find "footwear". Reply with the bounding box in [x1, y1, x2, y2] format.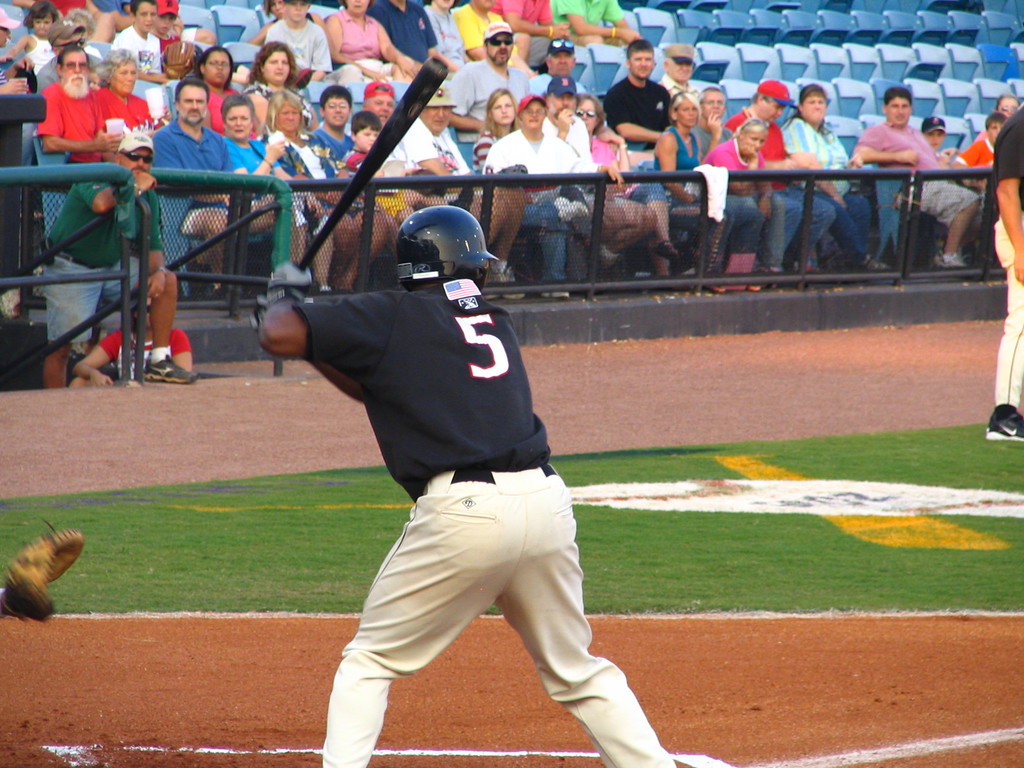
[982, 408, 1023, 440].
